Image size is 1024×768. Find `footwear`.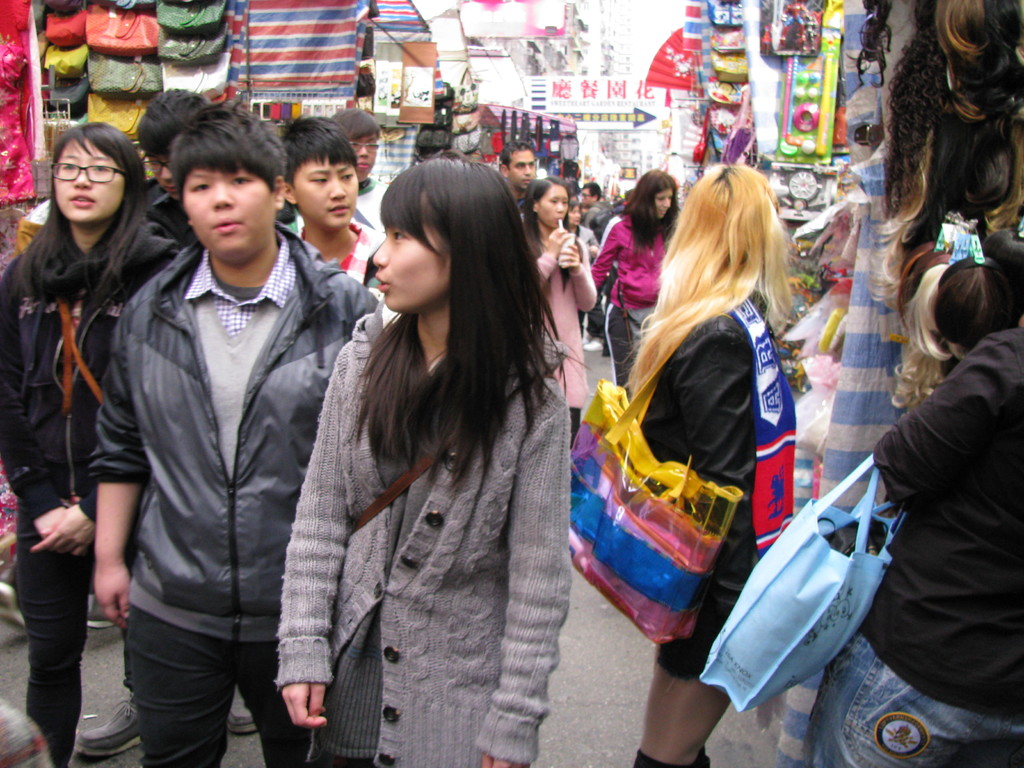
{"left": 227, "top": 685, "right": 255, "bottom": 736}.
